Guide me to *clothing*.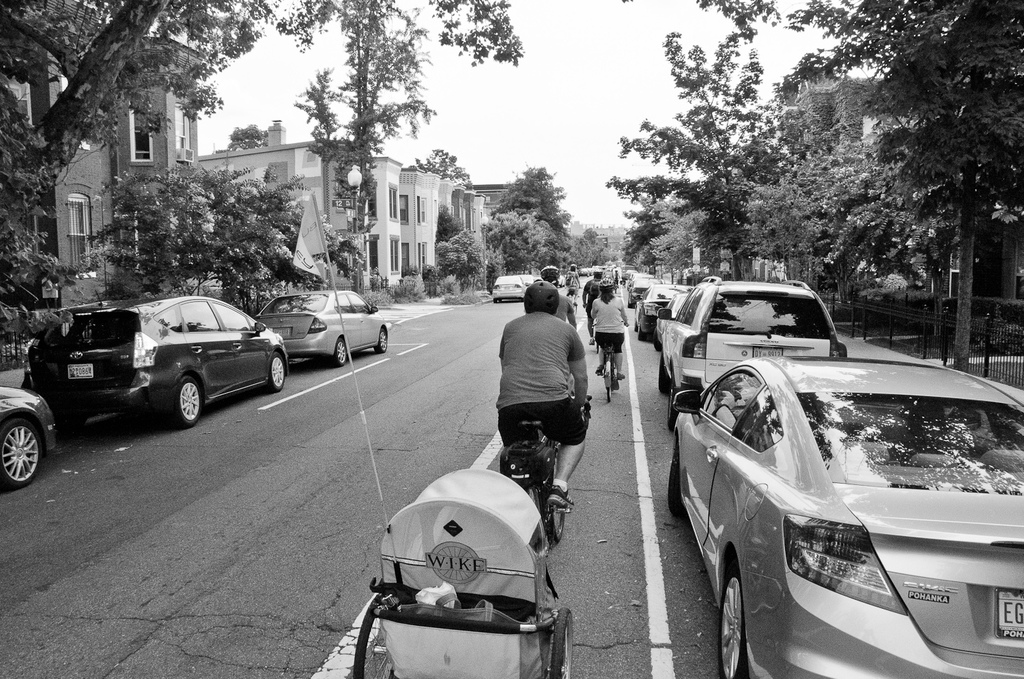
Guidance: 589:293:626:353.
